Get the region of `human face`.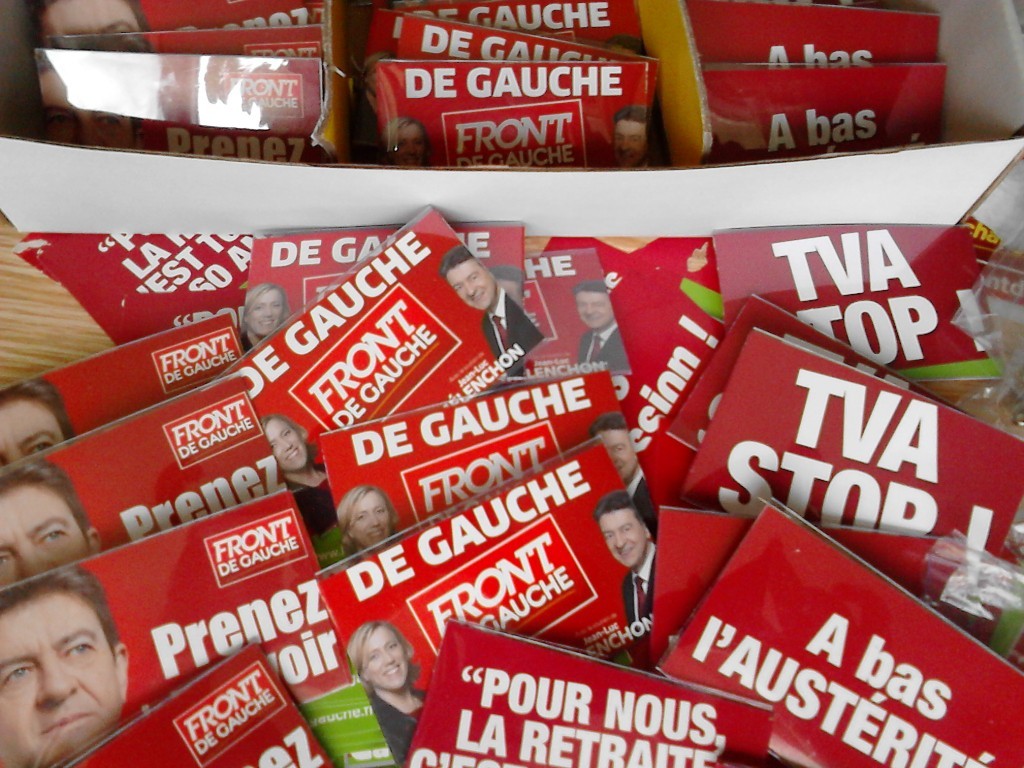
(0,400,69,468).
